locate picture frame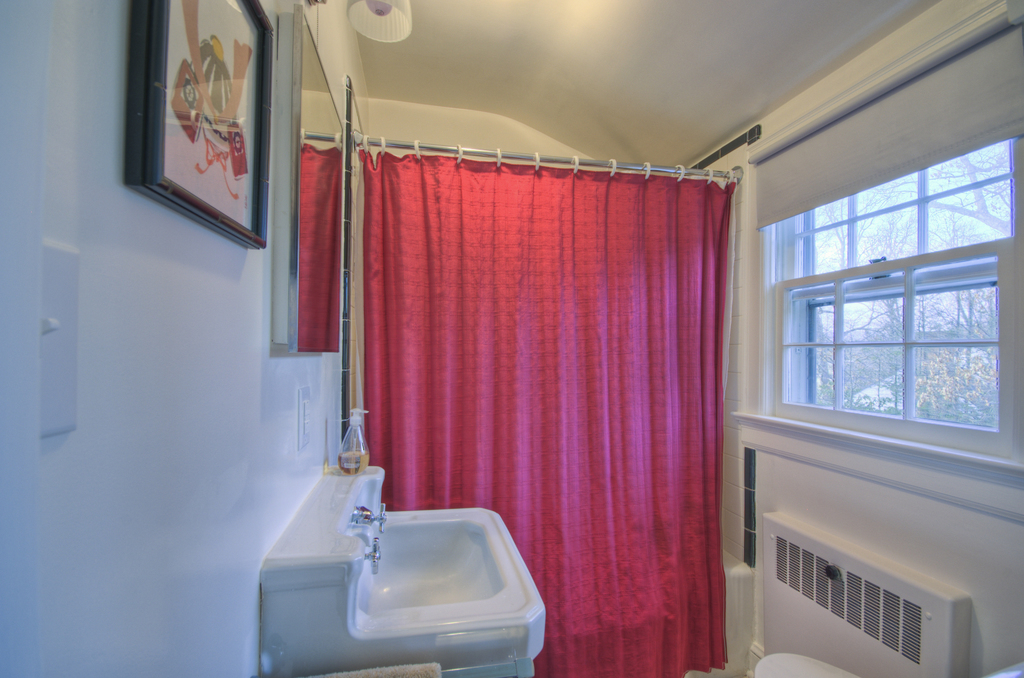
l=118, t=0, r=277, b=254
